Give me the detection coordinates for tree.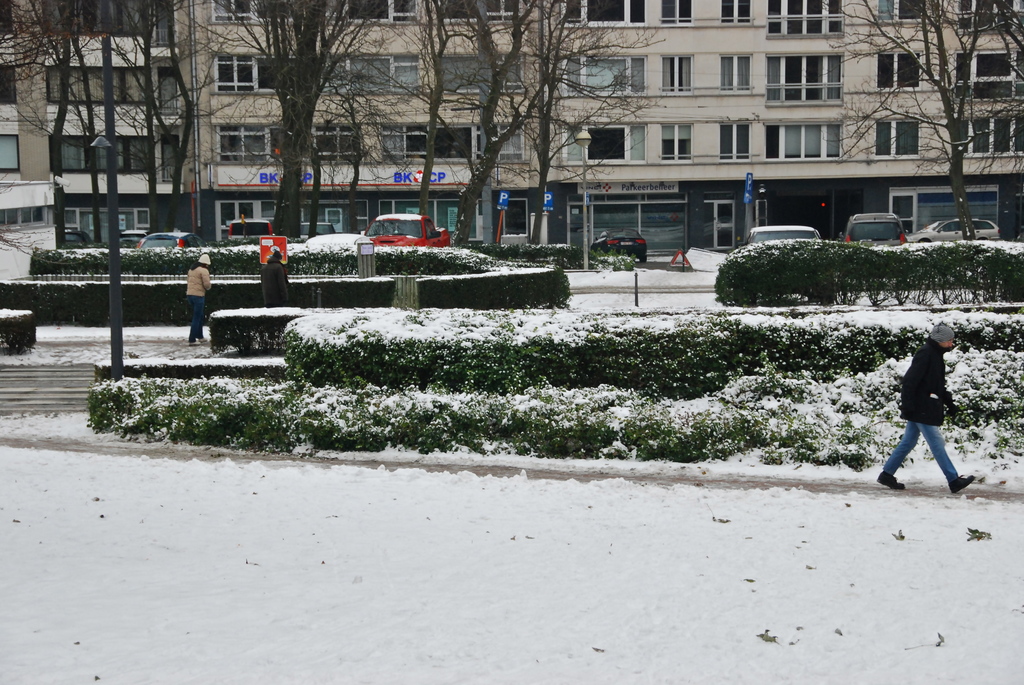
locate(0, 0, 135, 241).
